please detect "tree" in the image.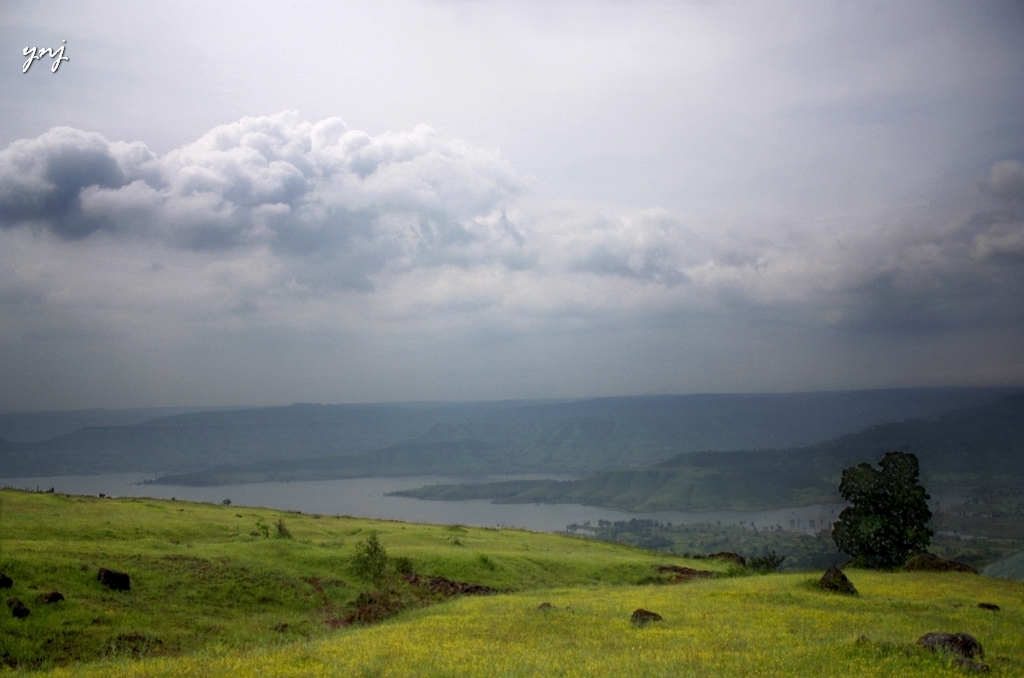
box(826, 447, 929, 572).
